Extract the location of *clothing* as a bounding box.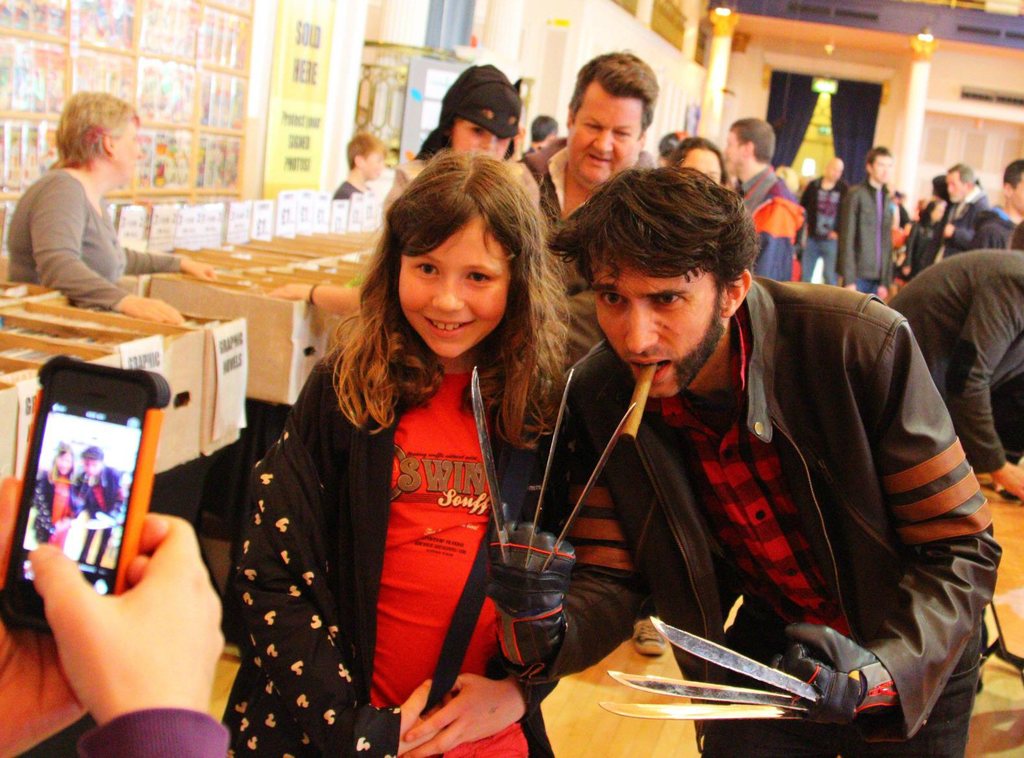
(481,269,993,757).
